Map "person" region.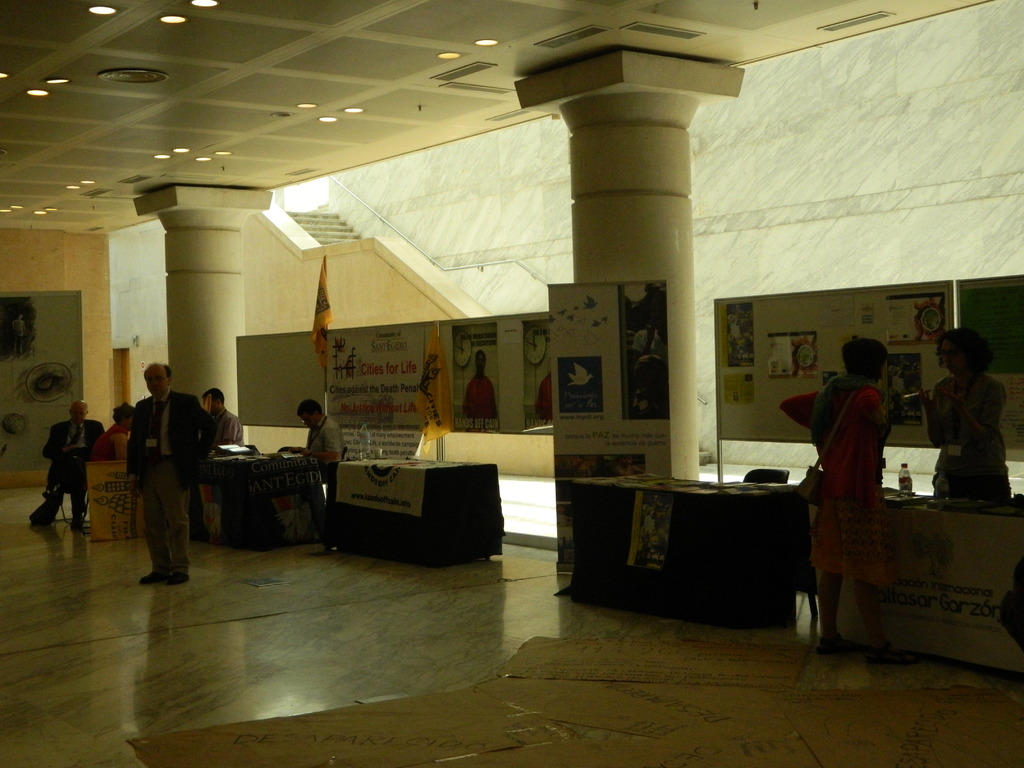
Mapped to 538, 376, 555, 422.
